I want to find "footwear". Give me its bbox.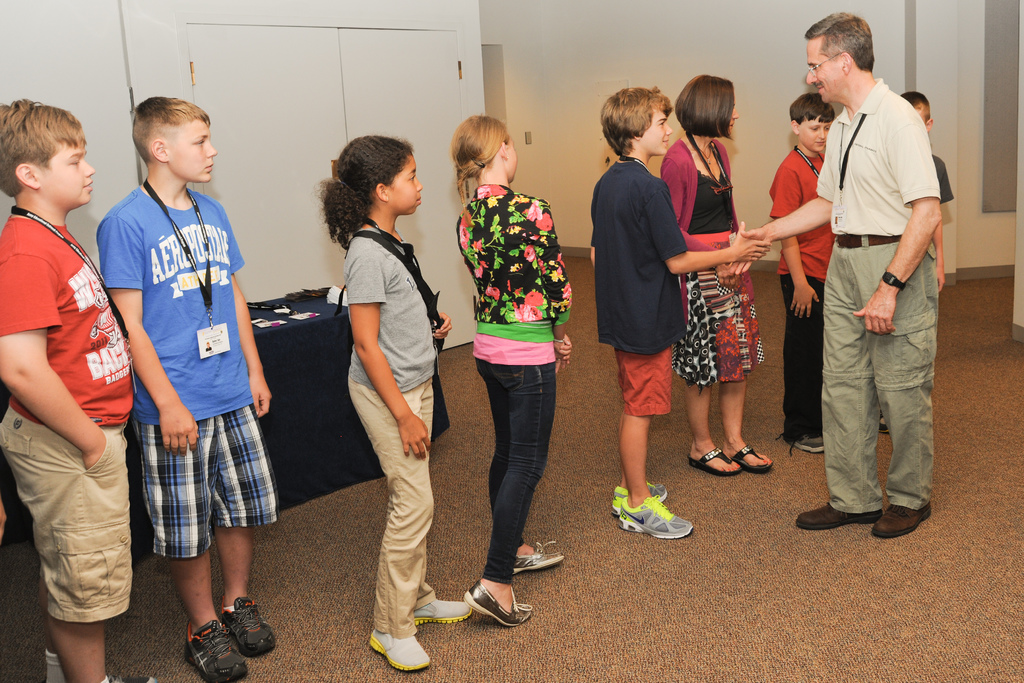
<region>470, 575, 535, 624</region>.
